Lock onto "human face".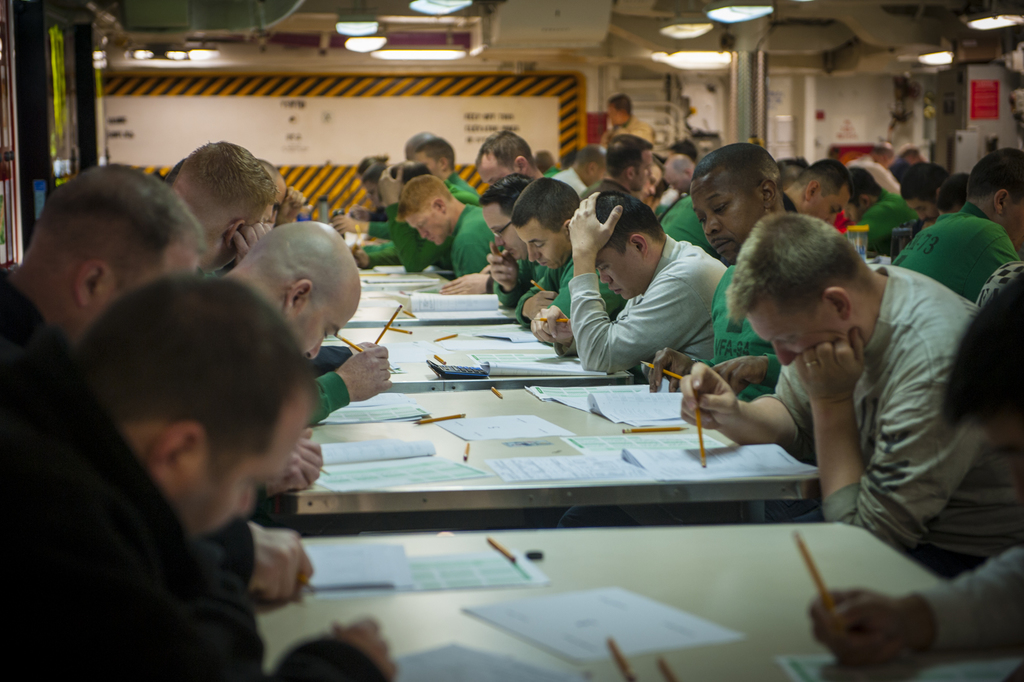
Locked: [x1=474, y1=146, x2=519, y2=188].
